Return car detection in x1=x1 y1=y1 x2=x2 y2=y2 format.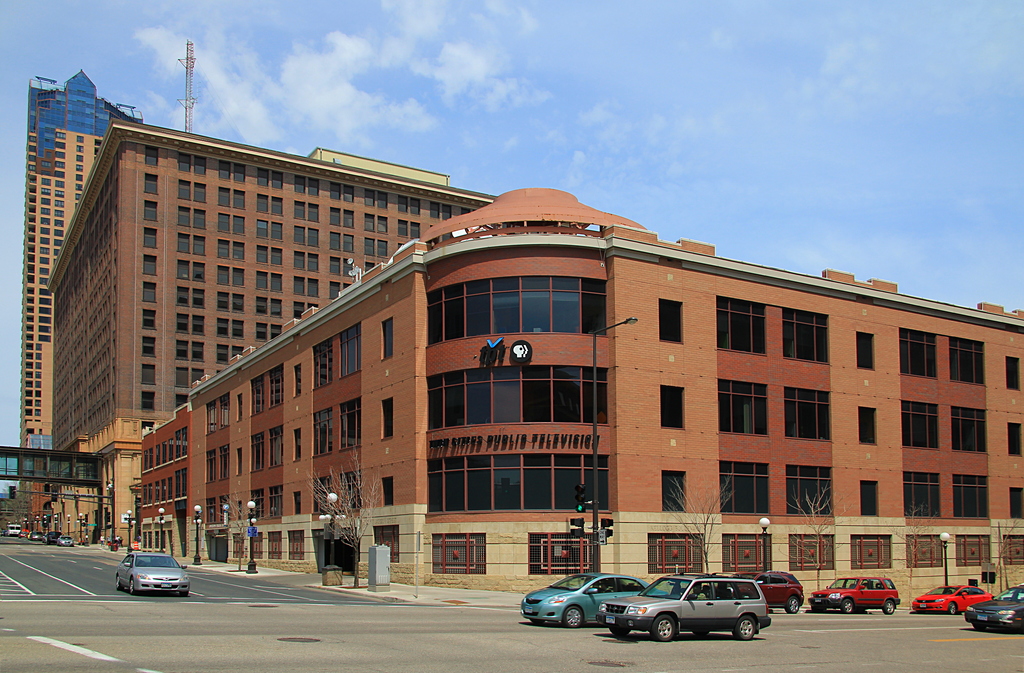
x1=58 y1=535 x2=75 y2=546.
